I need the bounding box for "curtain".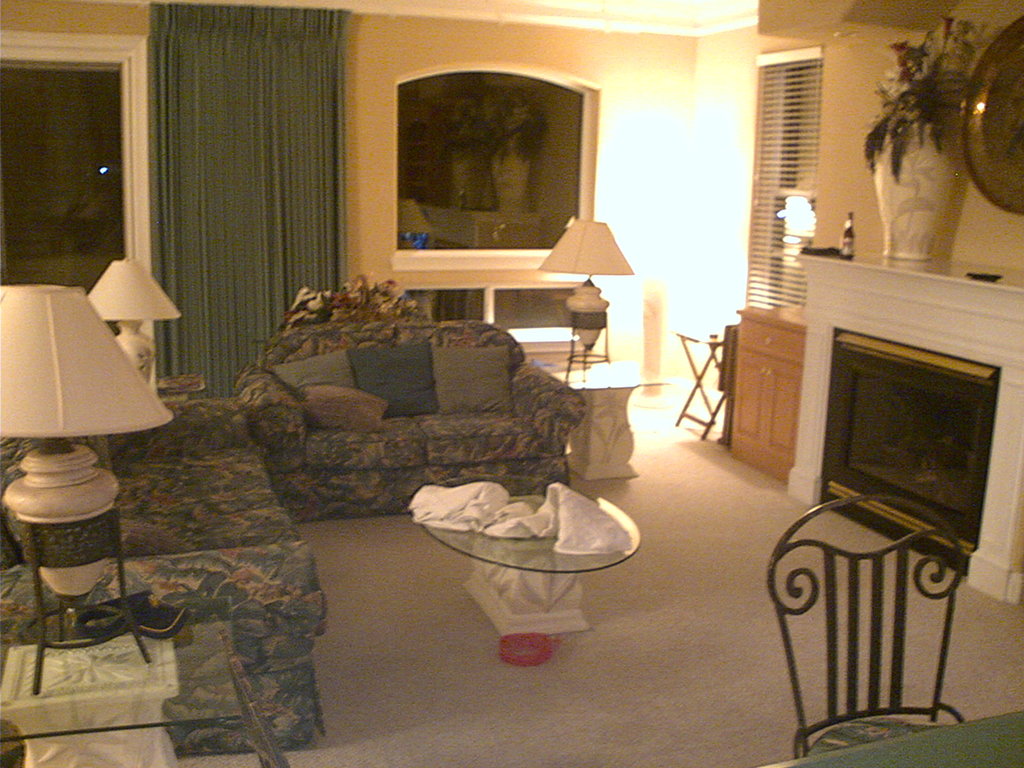
Here it is: <region>149, 0, 351, 406</region>.
